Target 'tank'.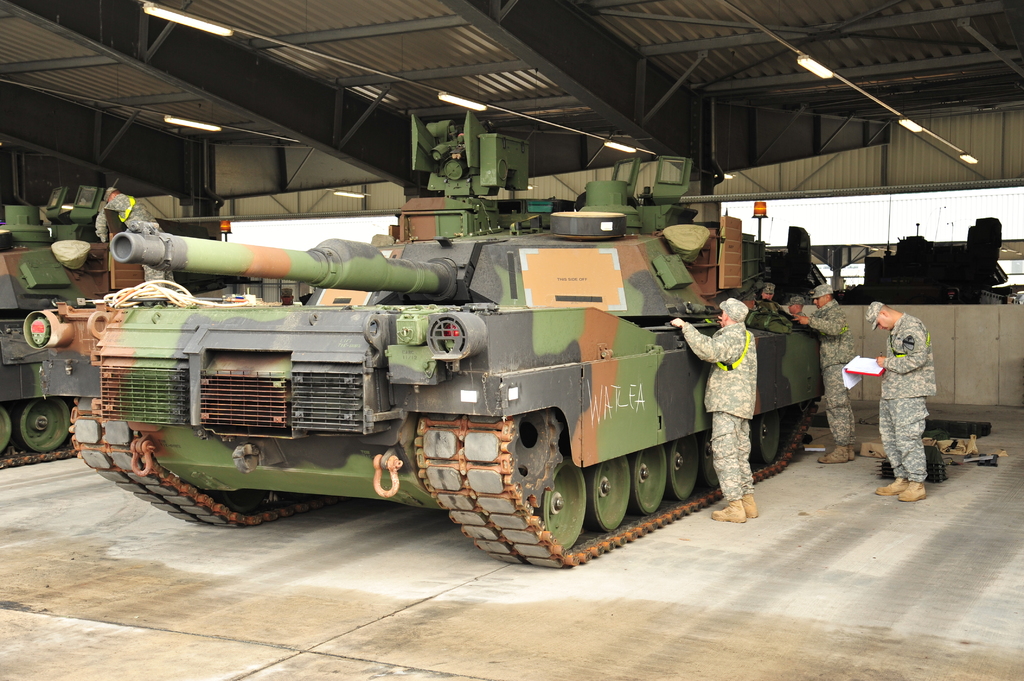
Target region: [x1=830, y1=214, x2=1023, y2=303].
